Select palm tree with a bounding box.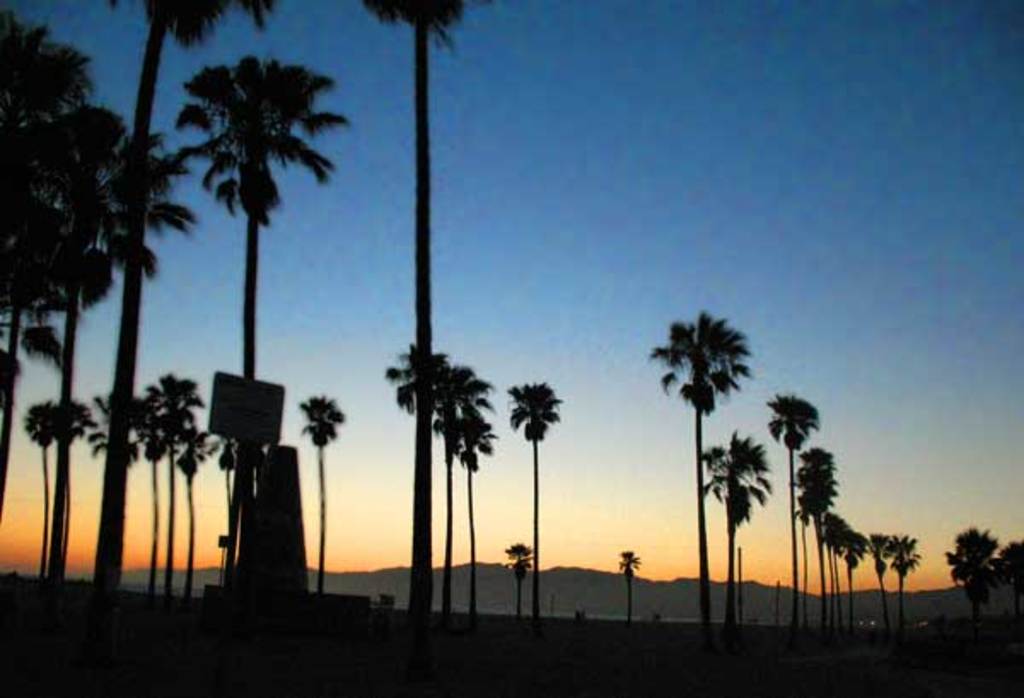
select_region(505, 370, 551, 618).
